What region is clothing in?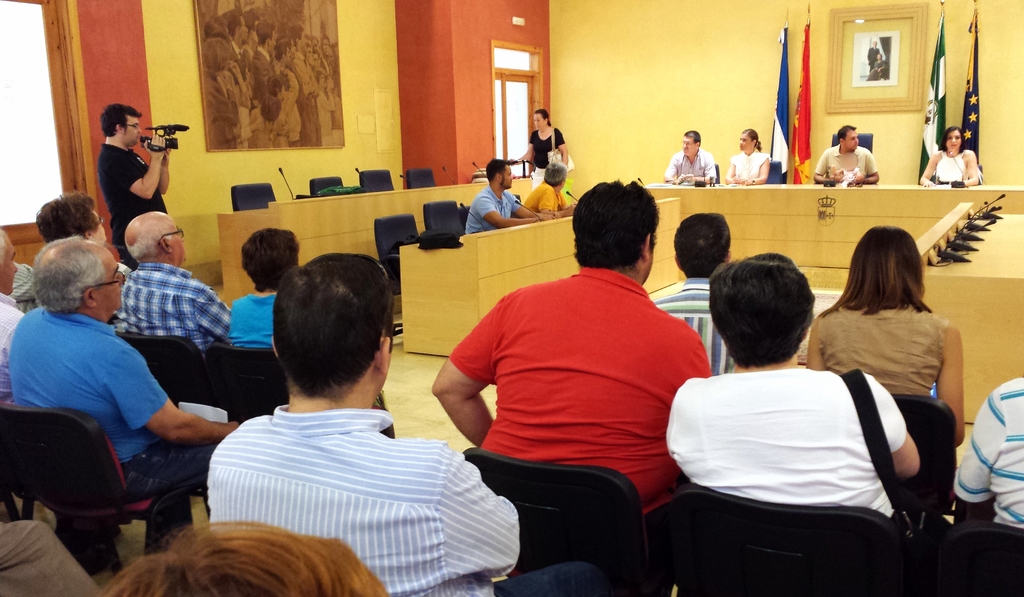
x1=522, y1=177, x2=561, y2=226.
